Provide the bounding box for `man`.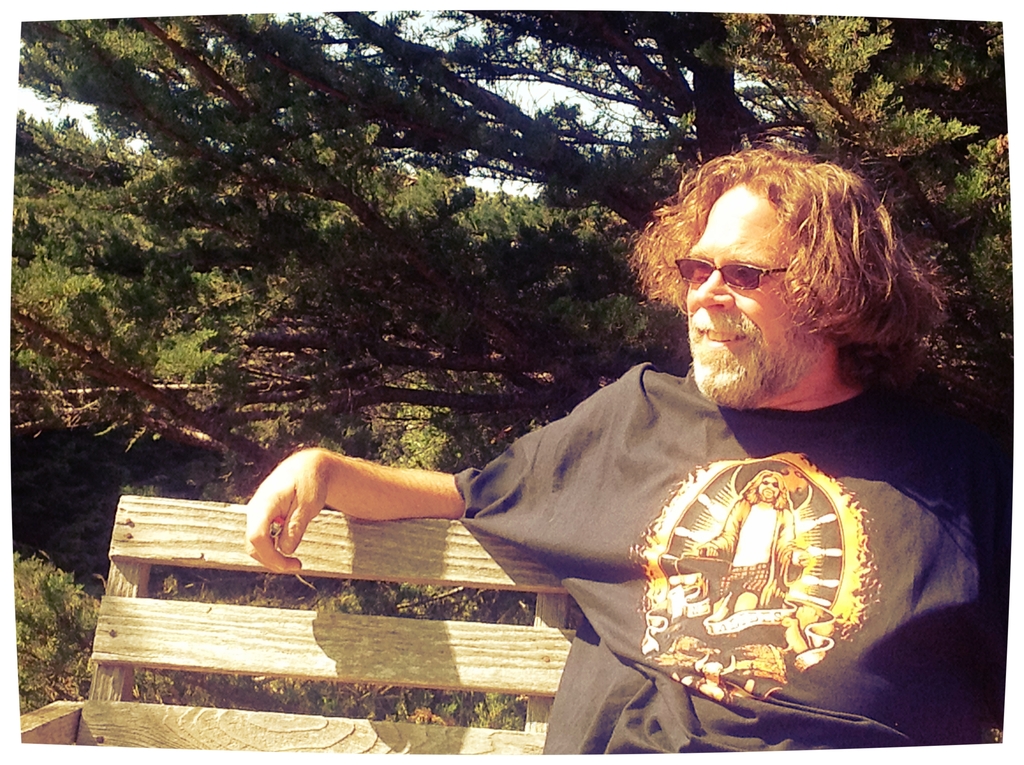
bbox(236, 137, 995, 755).
